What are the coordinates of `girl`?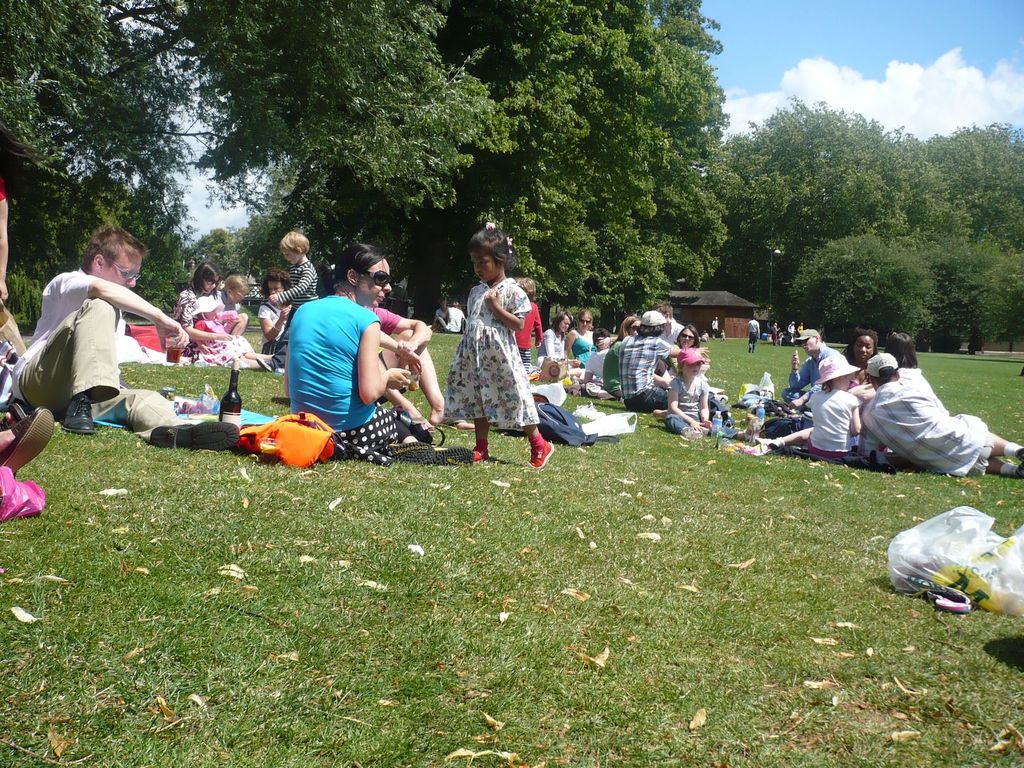
crop(194, 296, 255, 367).
